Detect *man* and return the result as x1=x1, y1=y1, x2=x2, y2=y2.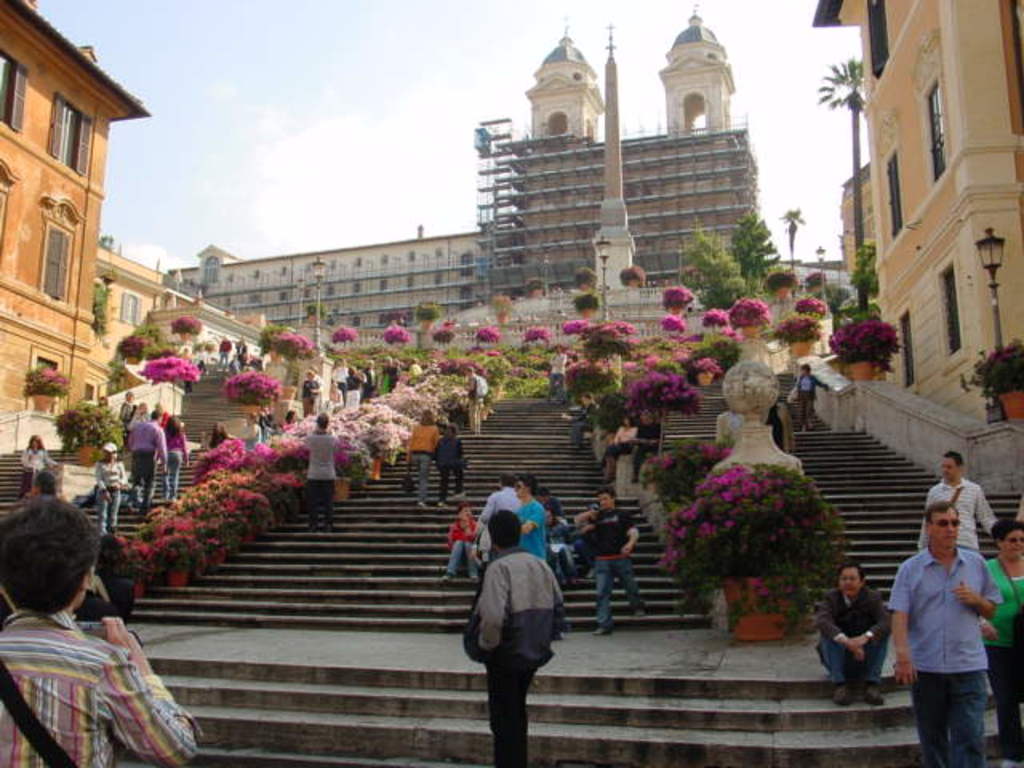
x1=472, y1=510, x2=570, y2=766.
